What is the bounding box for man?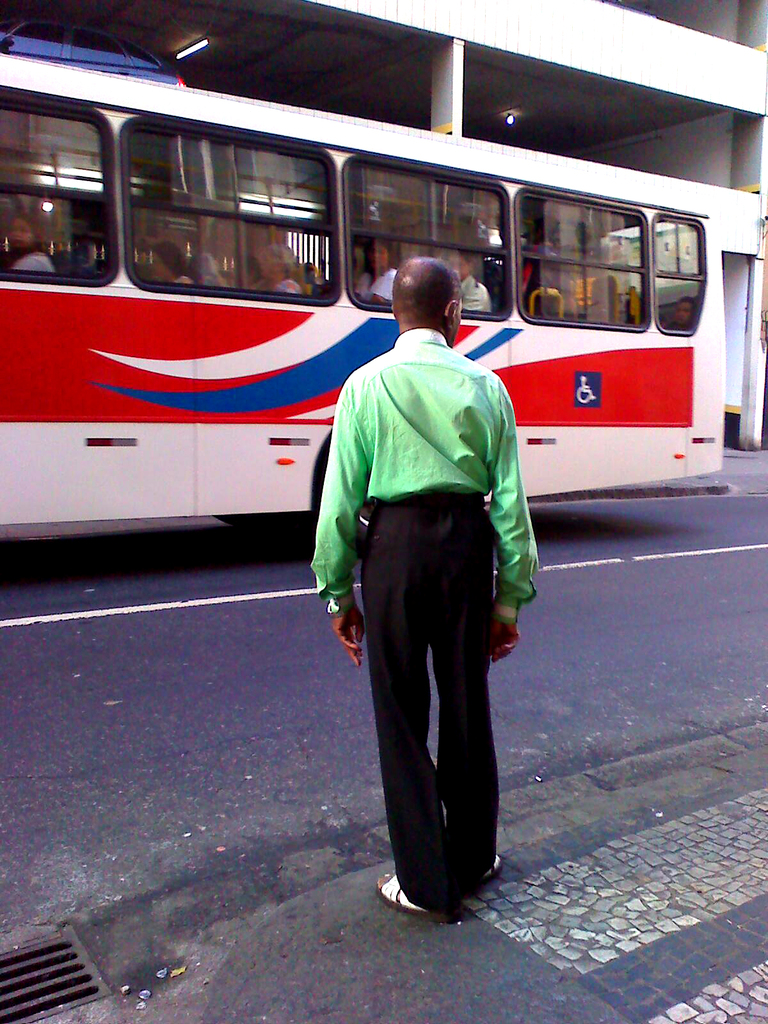
<region>448, 251, 497, 312</region>.
